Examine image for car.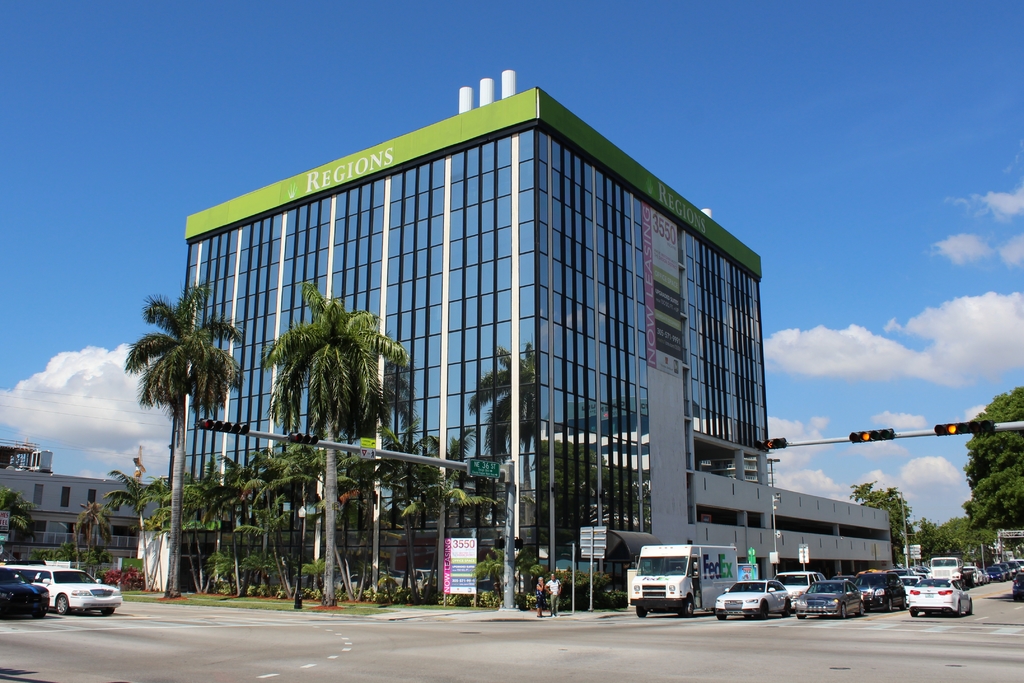
Examination result: l=792, t=577, r=867, b=618.
